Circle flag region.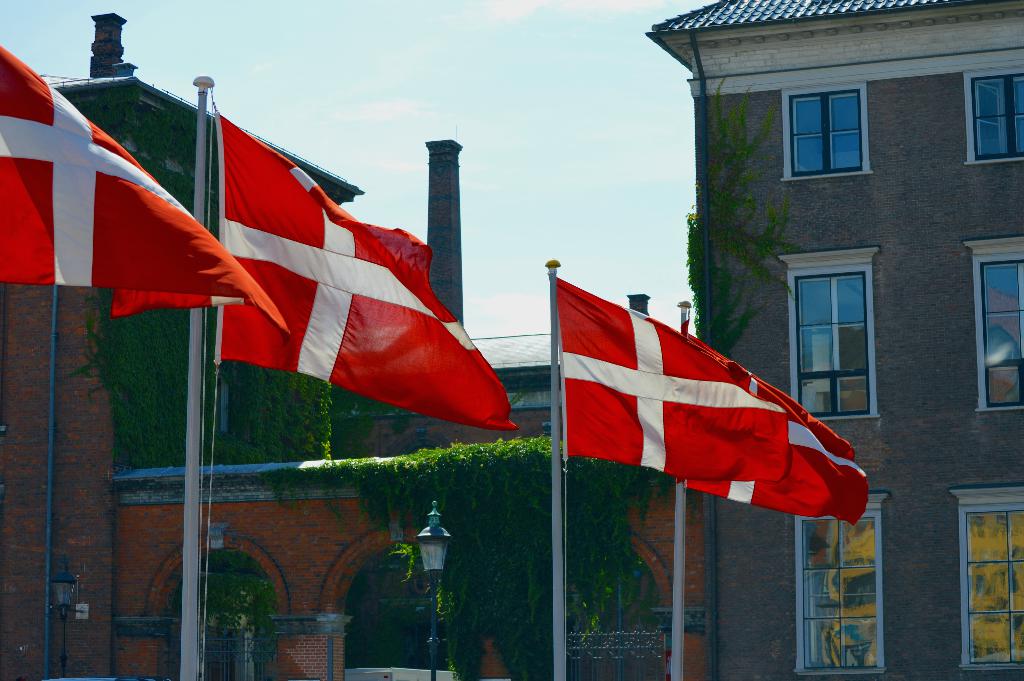
Region: <region>550, 277, 817, 493</region>.
